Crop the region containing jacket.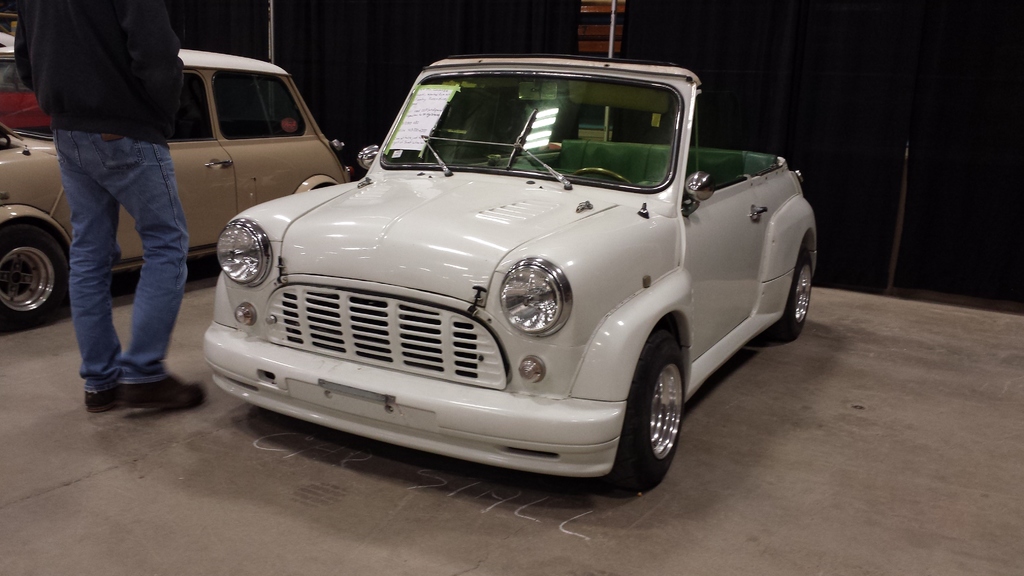
Crop region: <box>16,0,182,148</box>.
